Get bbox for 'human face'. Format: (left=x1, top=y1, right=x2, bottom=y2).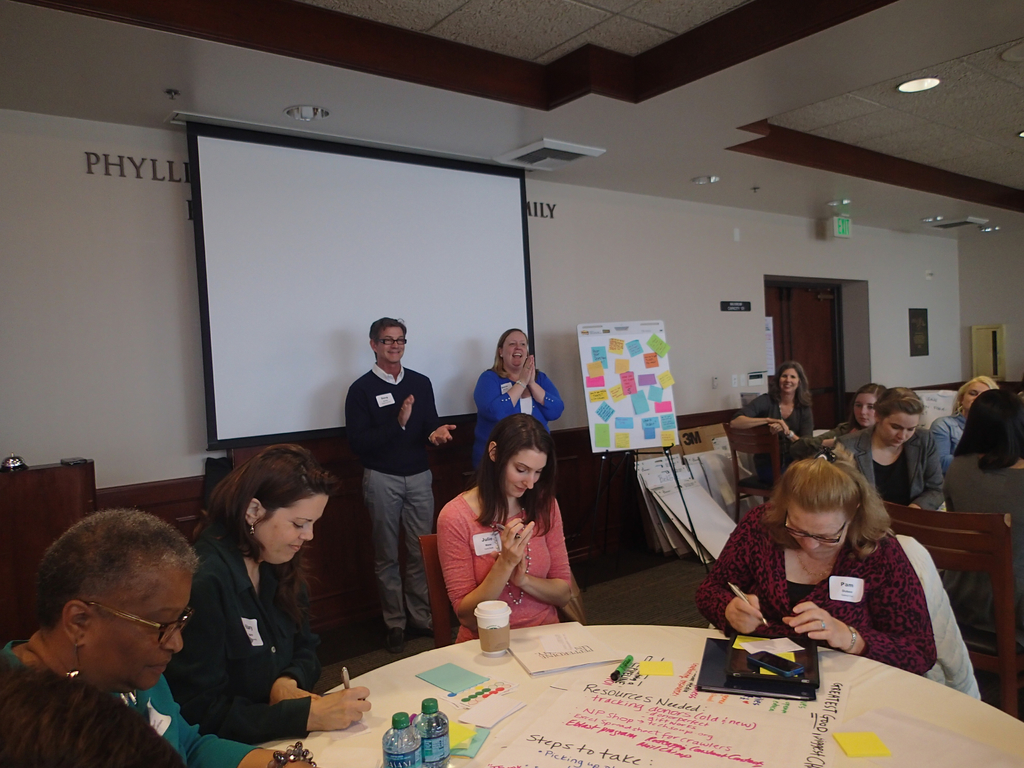
(left=500, top=332, right=531, bottom=370).
